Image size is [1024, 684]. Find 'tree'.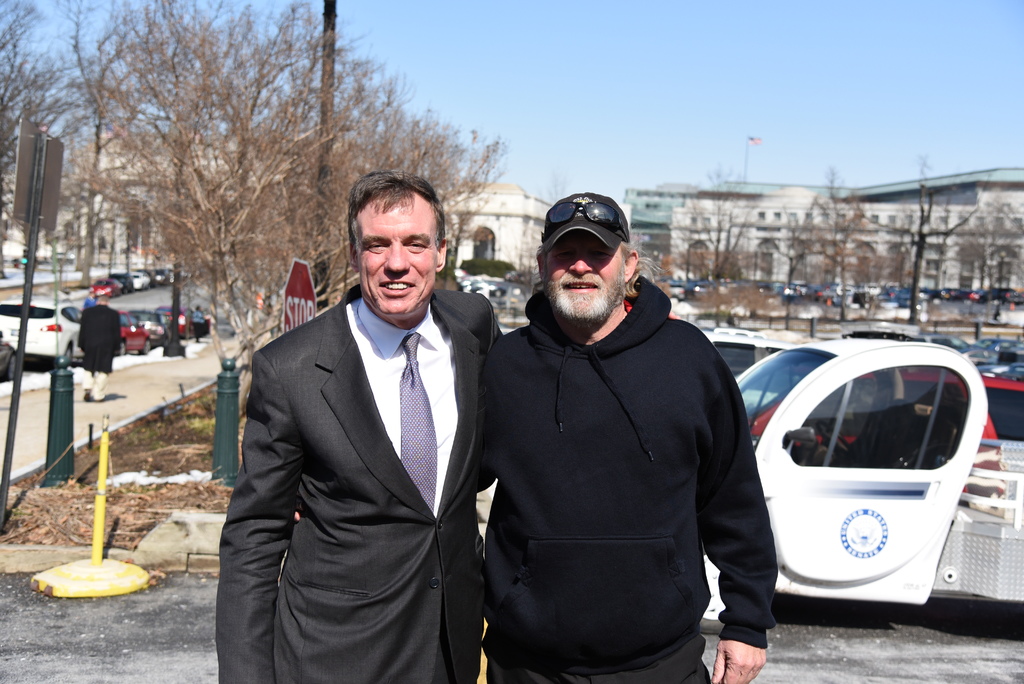
<box>934,193,1023,311</box>.
